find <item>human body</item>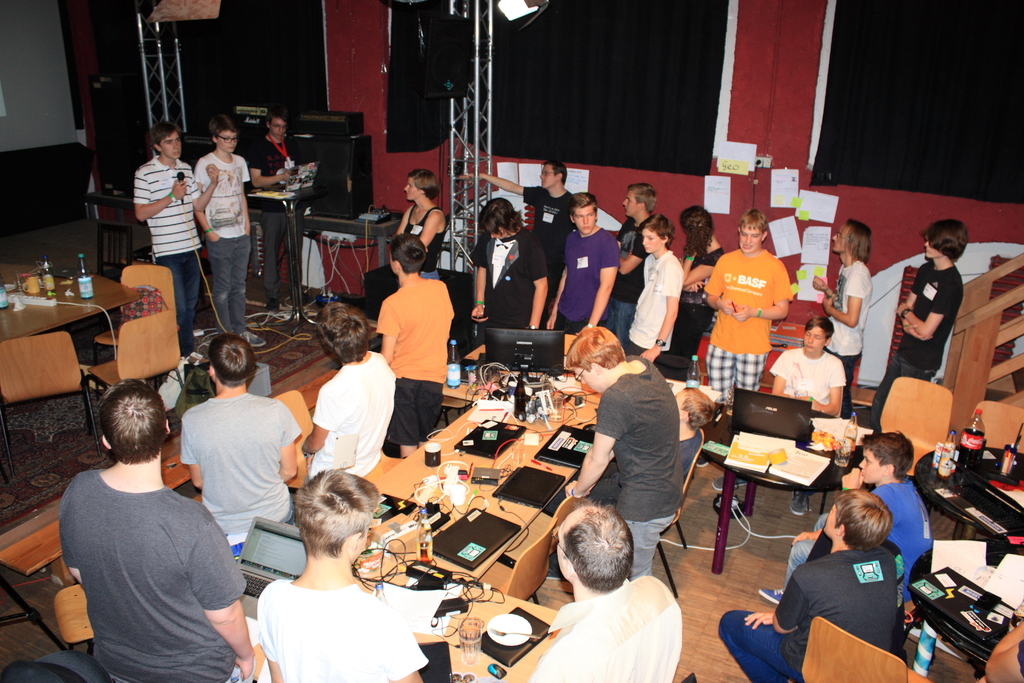
603:217:653:343
